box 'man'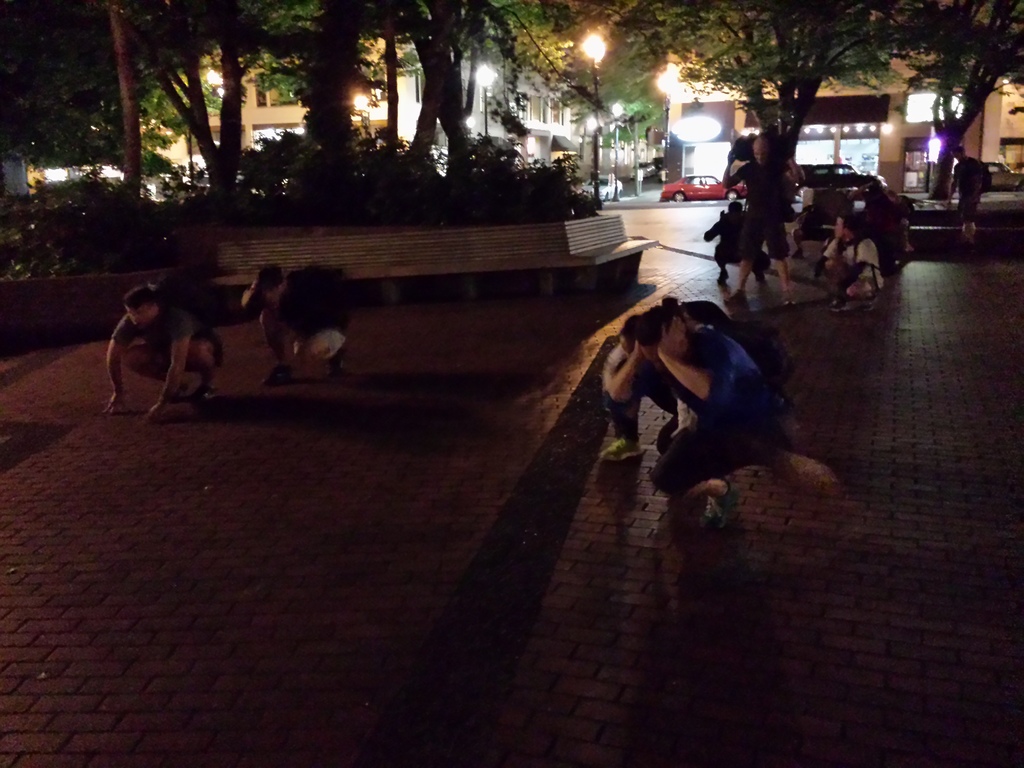
88, 275, 211, 419
